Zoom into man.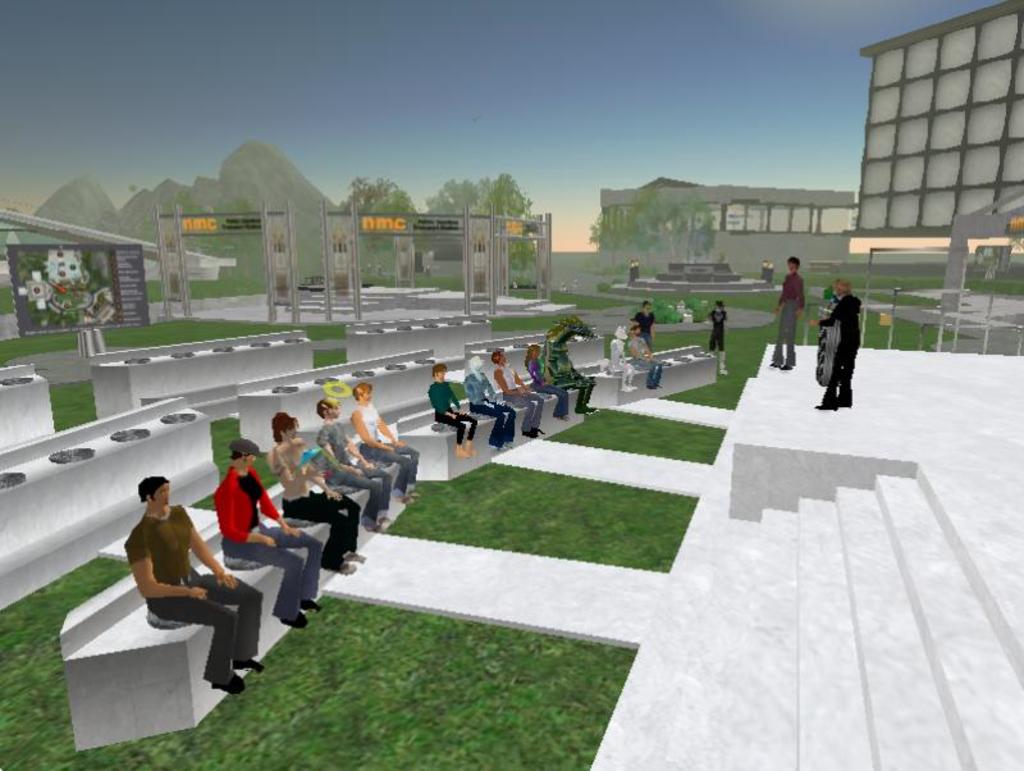
Zoom target: (x1=351, y1=380, x2=419, y2=502).
